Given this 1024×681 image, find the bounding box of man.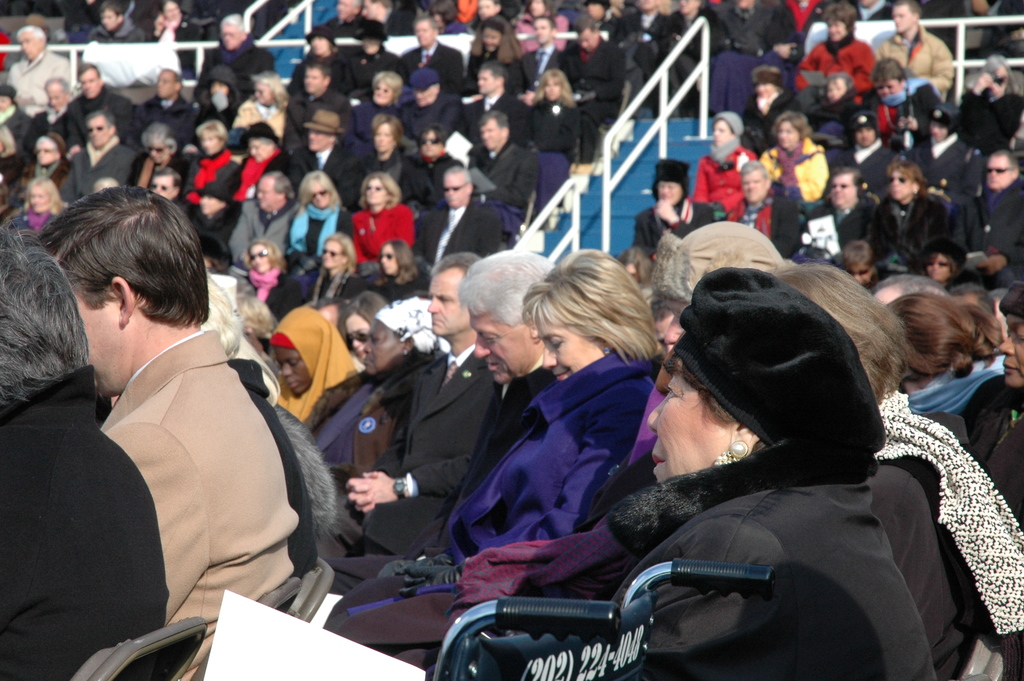
[403, 9, 465, 83].
